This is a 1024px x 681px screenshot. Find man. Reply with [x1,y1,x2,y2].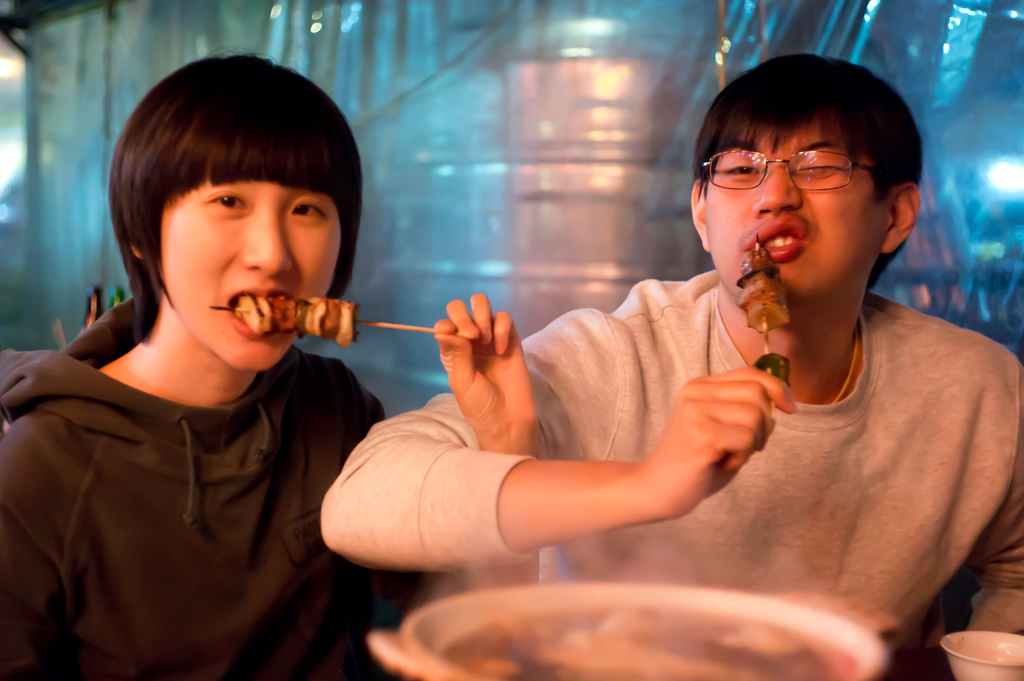
[321,49,1023,648].
